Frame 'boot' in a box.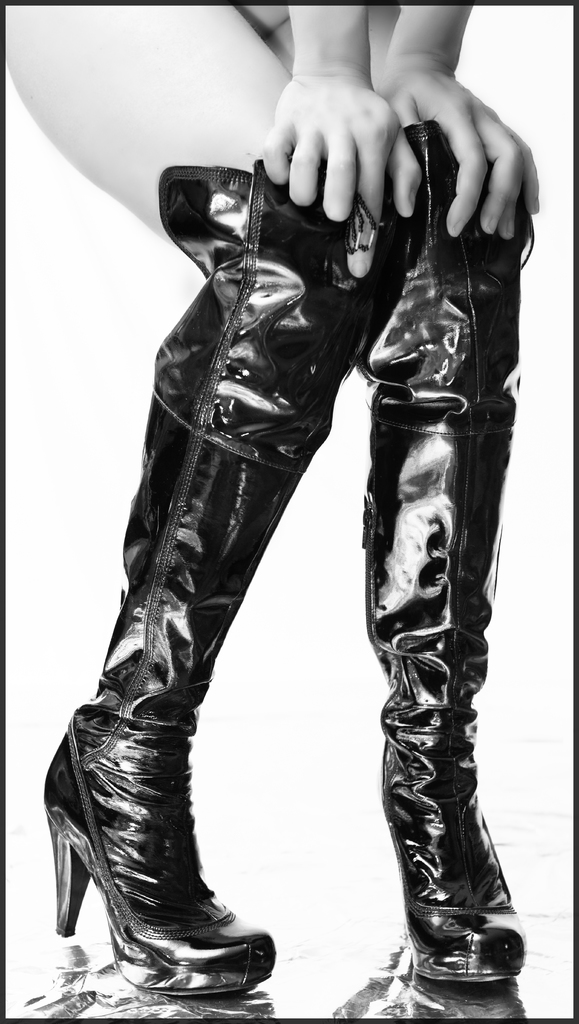
(358, 382, 532, 1009).
